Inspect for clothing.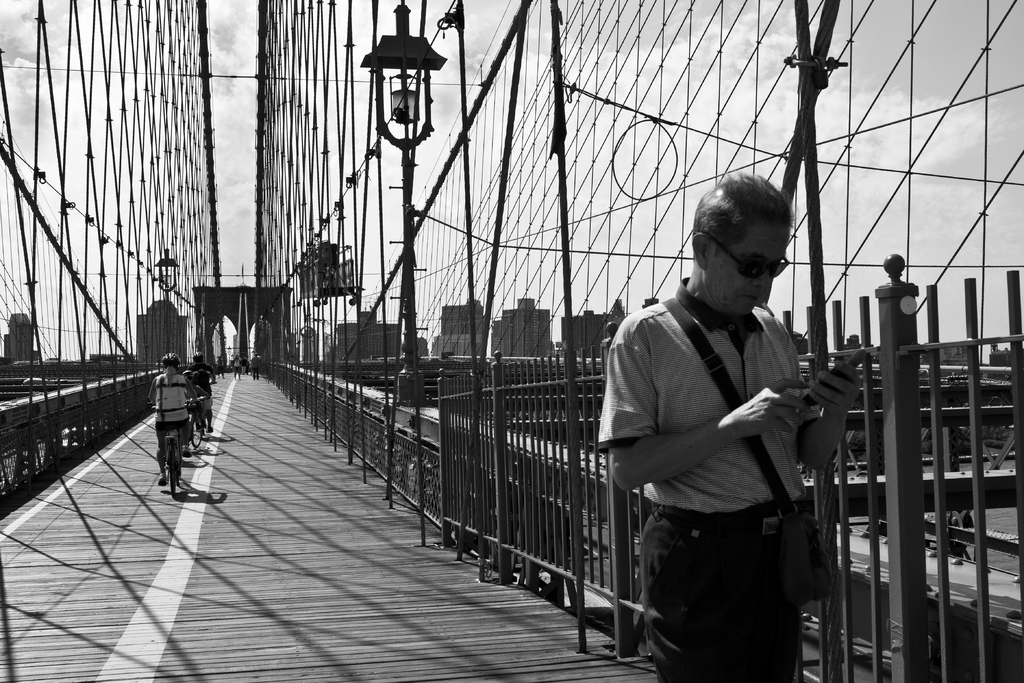
Inspection: x1=188 y1=363 x2=214 y2=373.
